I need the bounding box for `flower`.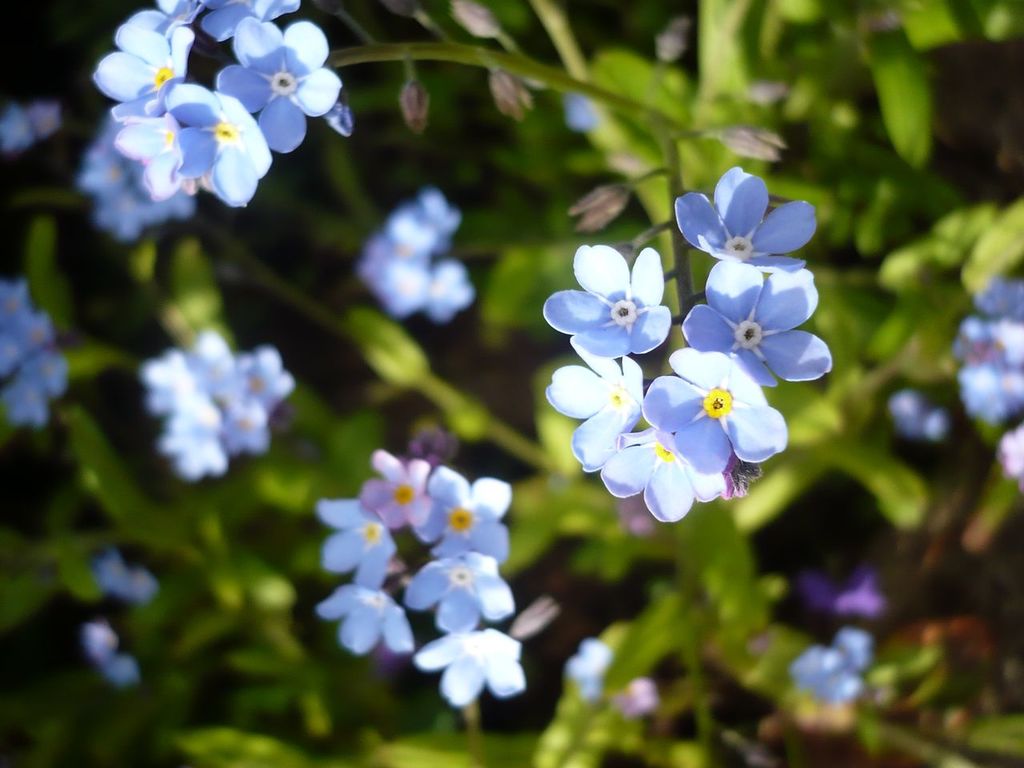
Here it is: <region>87, 21, 199, 117</region>.
